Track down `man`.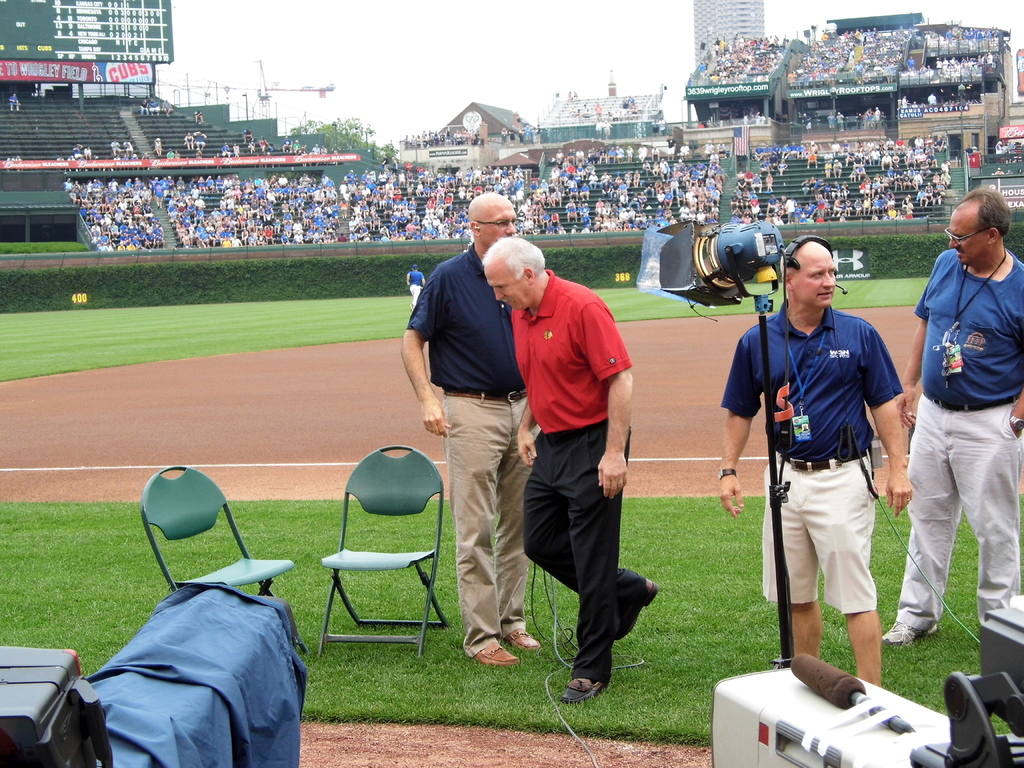
Tracked to (x1=165, y1=149, x2=174, y2=161).
